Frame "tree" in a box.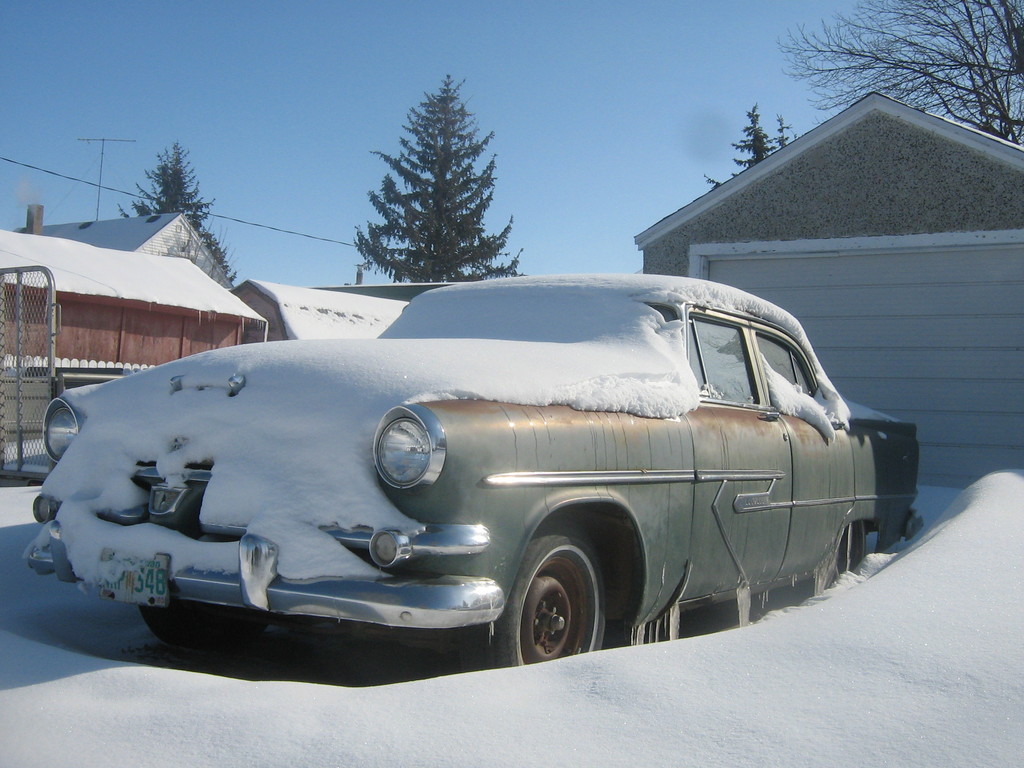
crop(355, 75, 520, 285).
